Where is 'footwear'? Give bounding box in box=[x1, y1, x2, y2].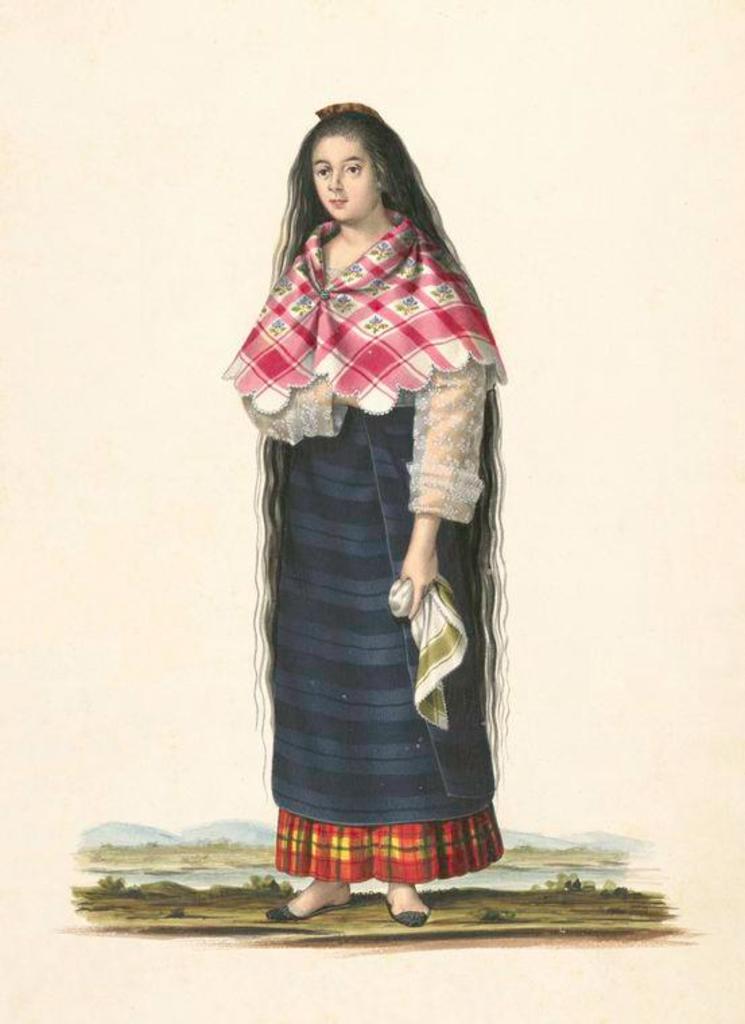
box=[263, 892, 362, 928].
